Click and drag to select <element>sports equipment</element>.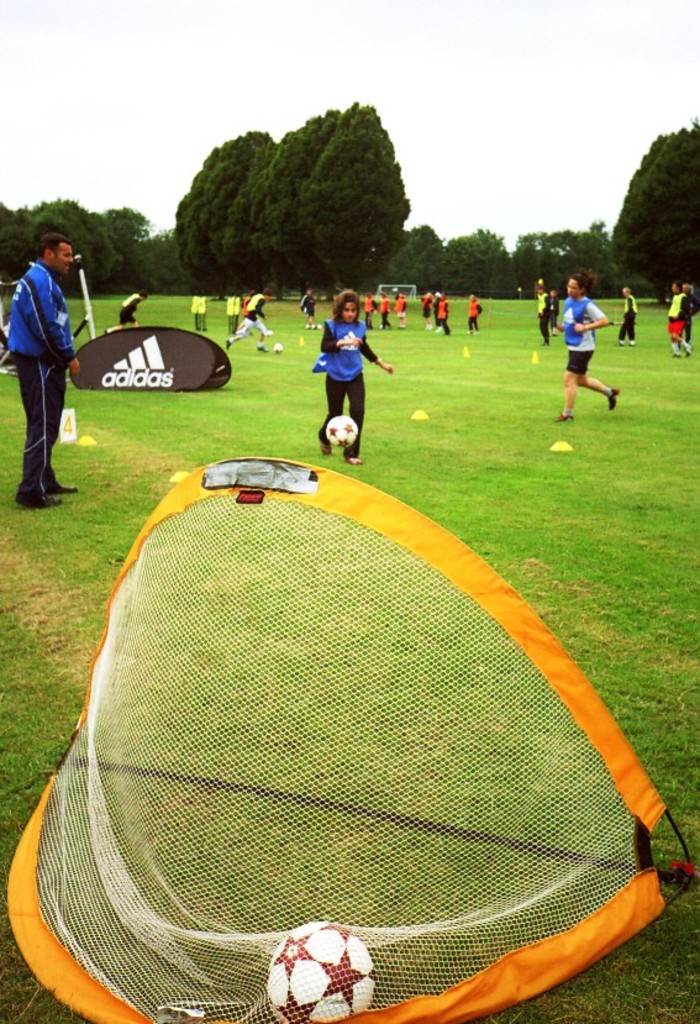
Selection: (264,921,375,1023).
